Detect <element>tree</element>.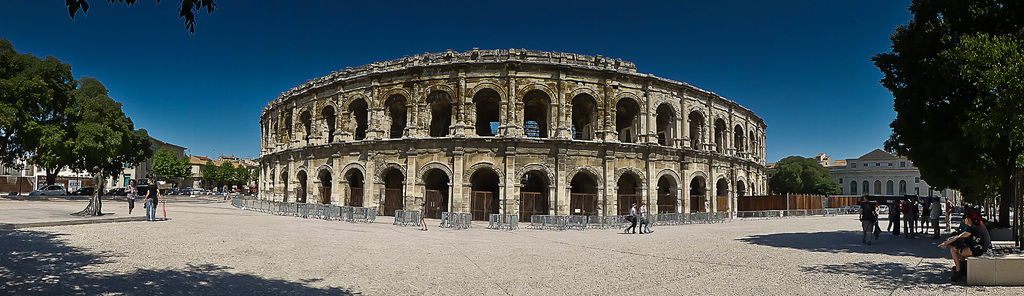
Detected at region(202, 159, 208, 187).
